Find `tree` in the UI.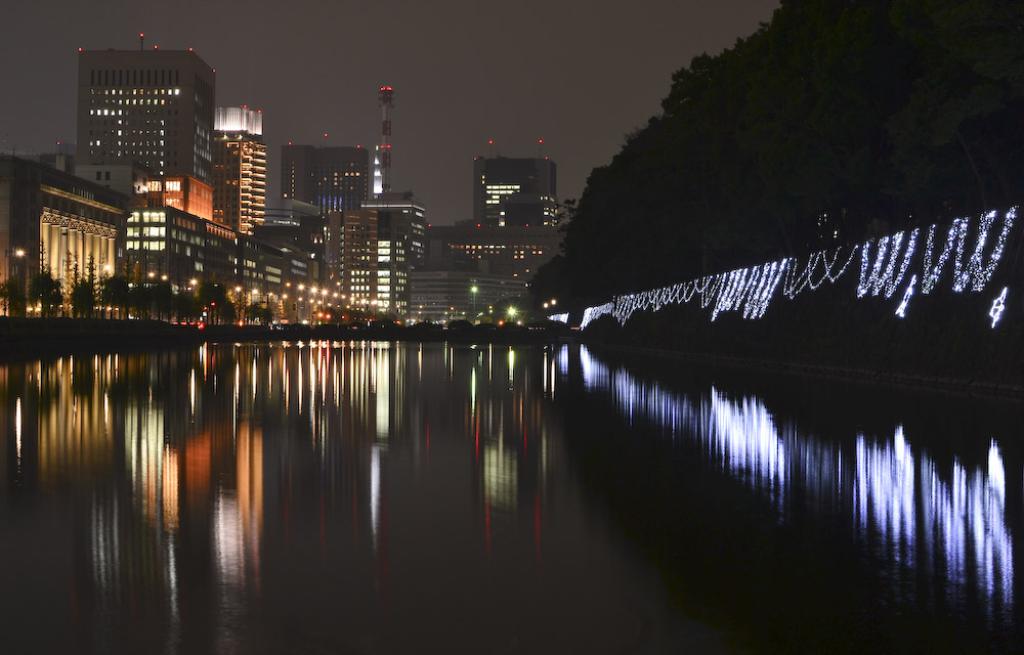
UI element at x1=0 y1=275 x2=16 y2=319.
